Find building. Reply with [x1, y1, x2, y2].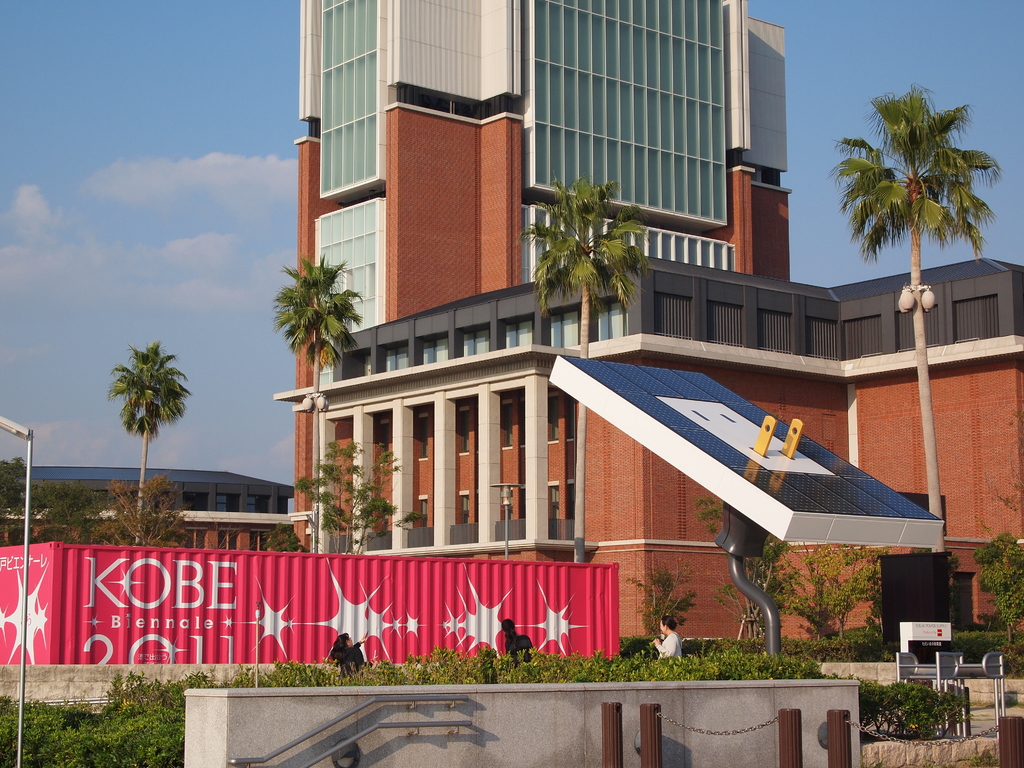
[0, 462, 294, 518].
